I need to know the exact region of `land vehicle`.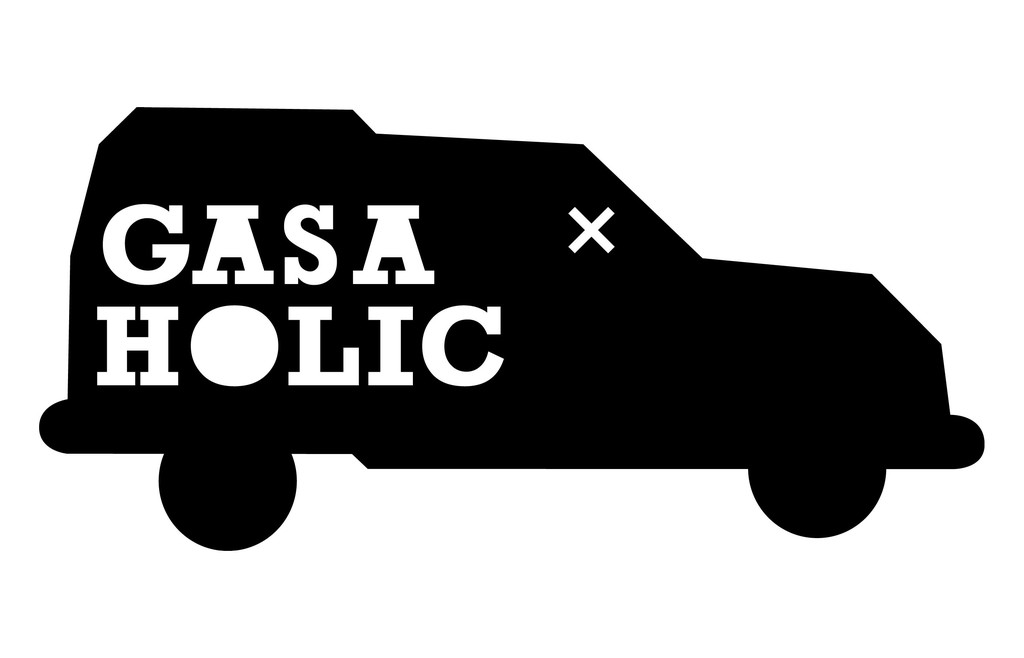
Region: (39, 104, 984, 551).
